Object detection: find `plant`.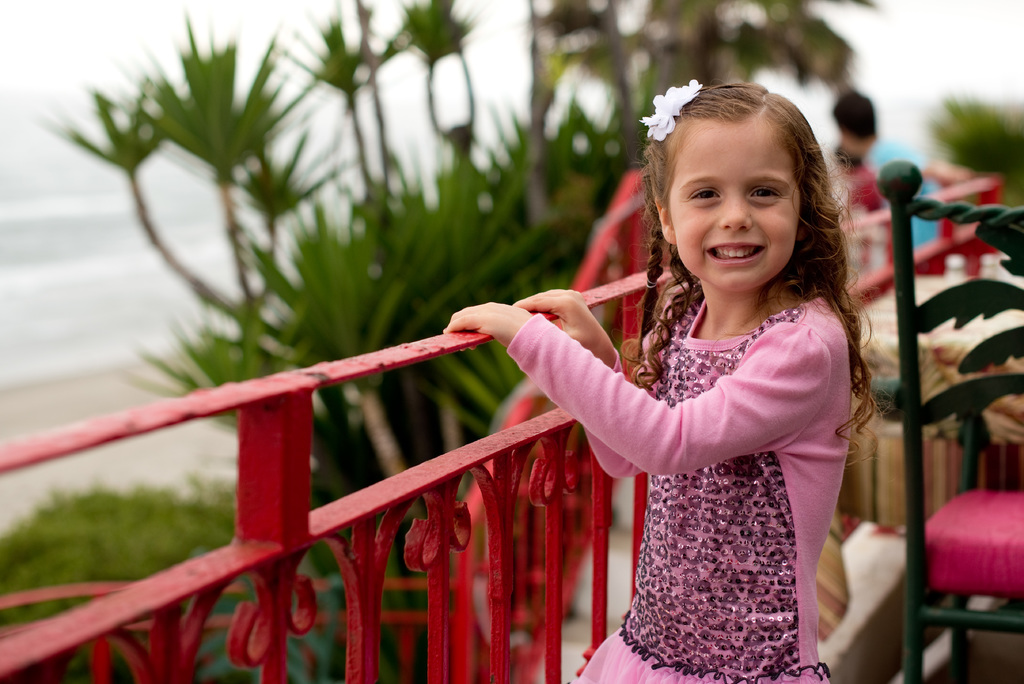
box(14, 0, 775, 619).
